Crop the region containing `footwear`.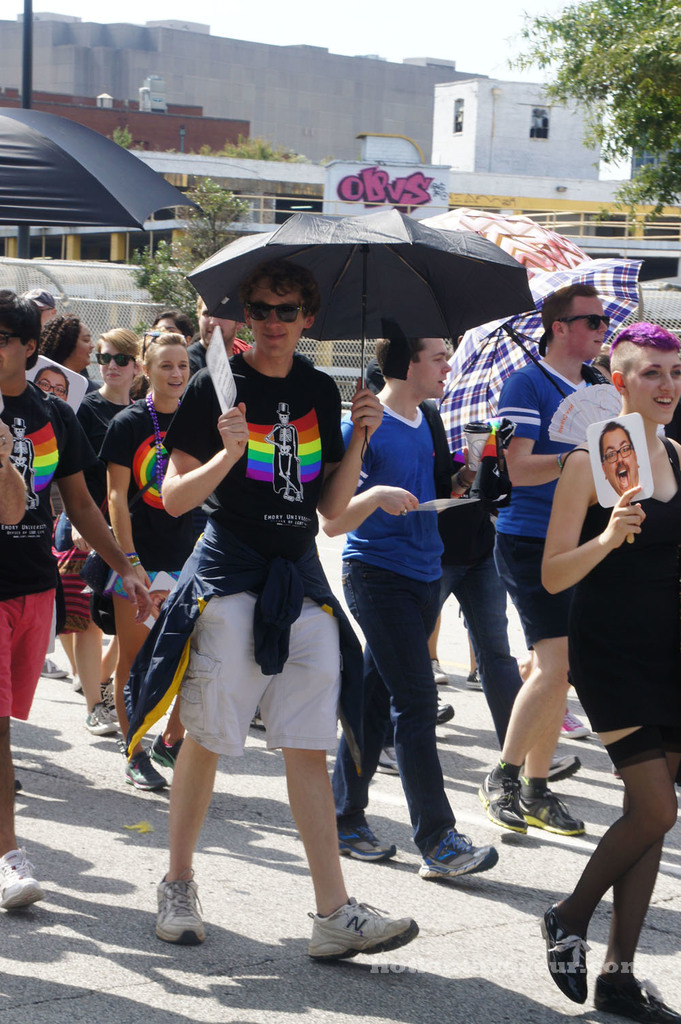
Crop region: (437, 699, 449, 725).
